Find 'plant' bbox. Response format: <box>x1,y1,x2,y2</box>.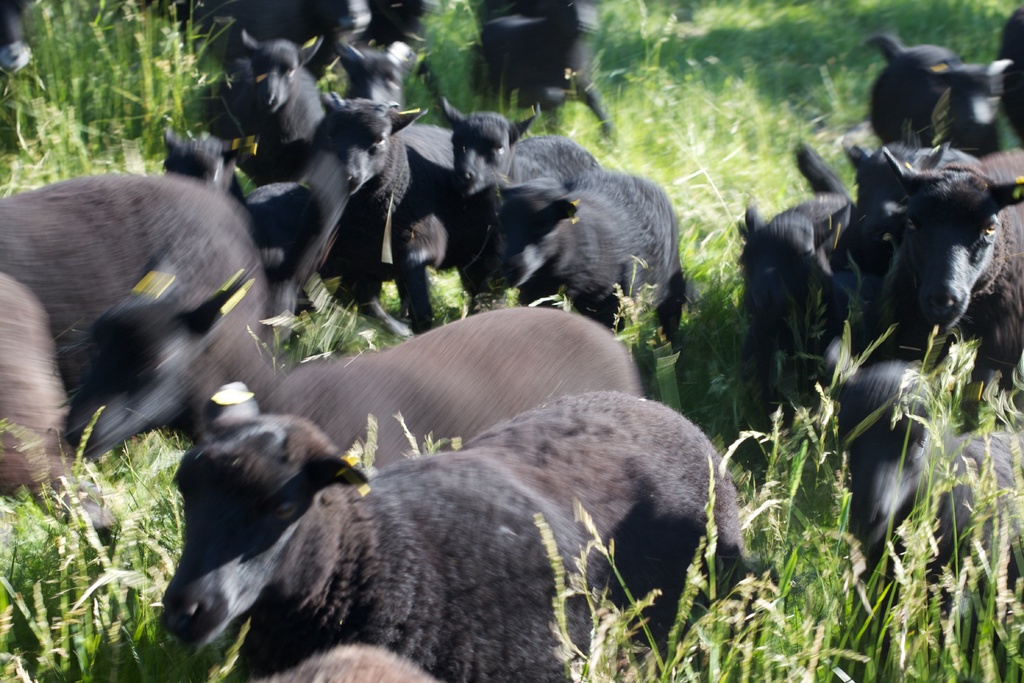
<box>574,498,664,672</box>.
